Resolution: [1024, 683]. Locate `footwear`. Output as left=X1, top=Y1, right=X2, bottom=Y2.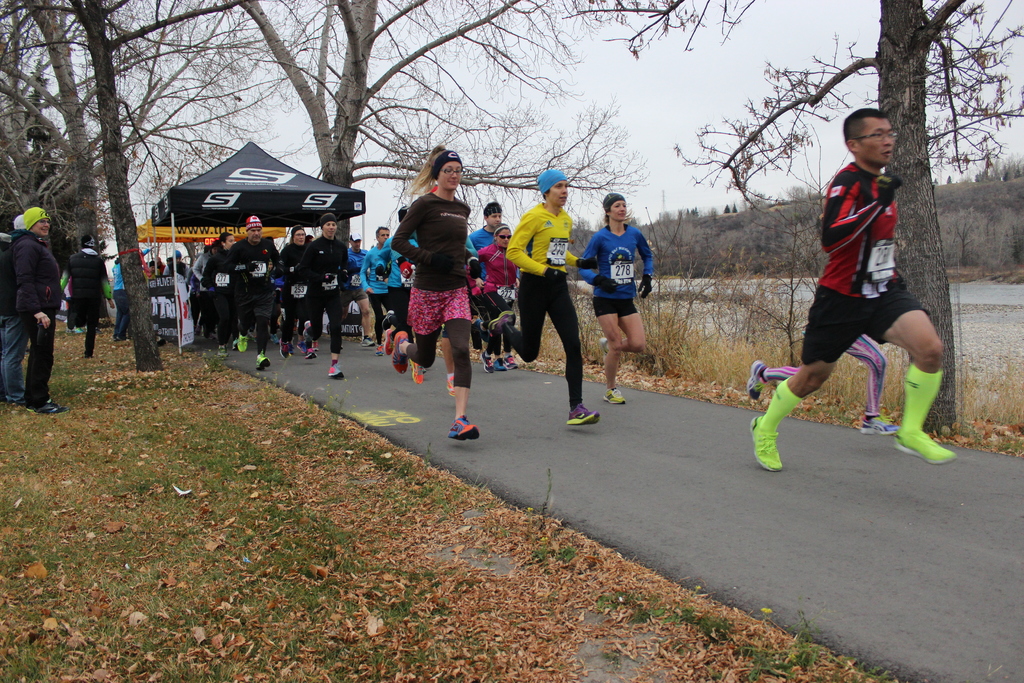
left=449, top=415, right=482, bottom=440.
